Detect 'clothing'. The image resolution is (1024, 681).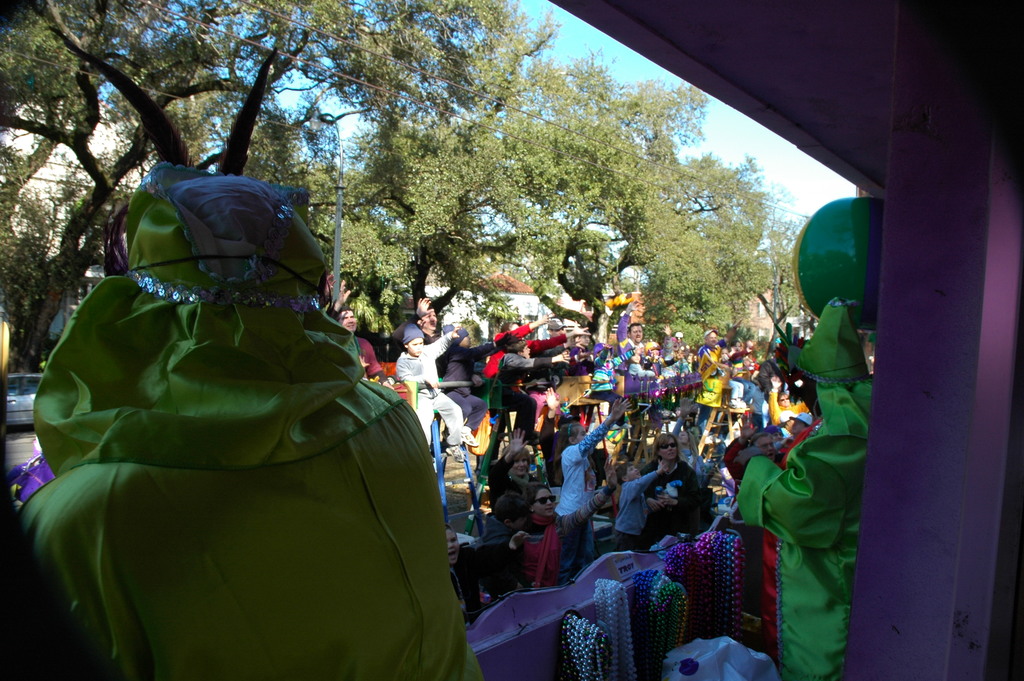
detection(520, 475, 610, 587).
